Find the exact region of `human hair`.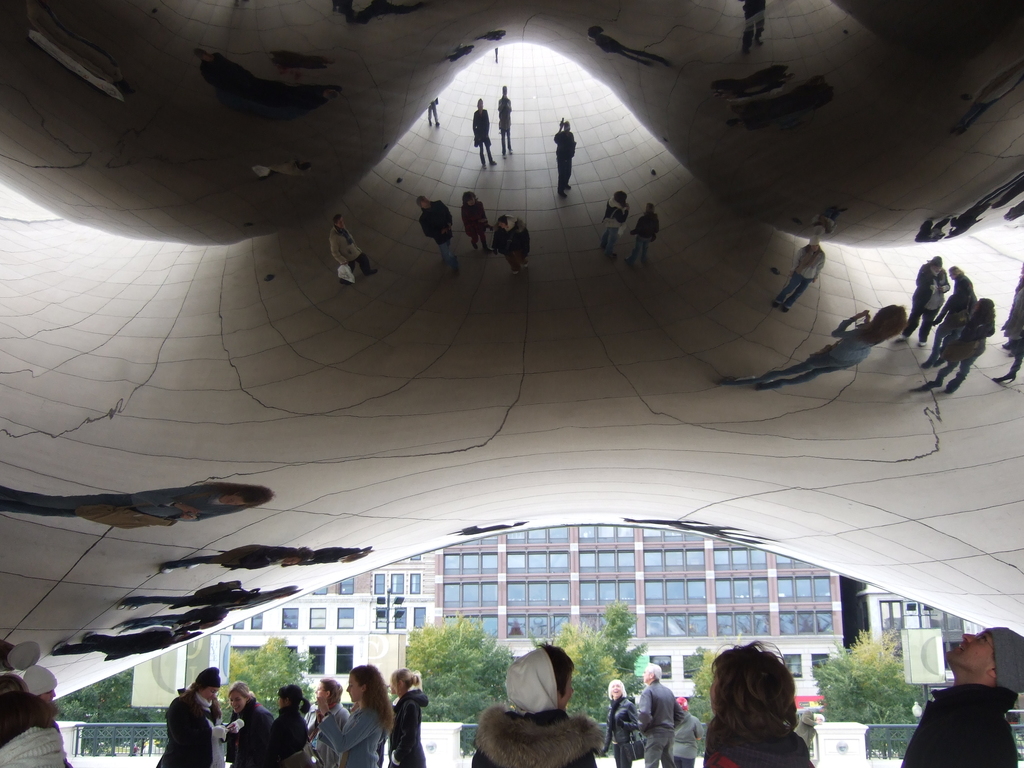
Exact region: 989/644/1000/661.
